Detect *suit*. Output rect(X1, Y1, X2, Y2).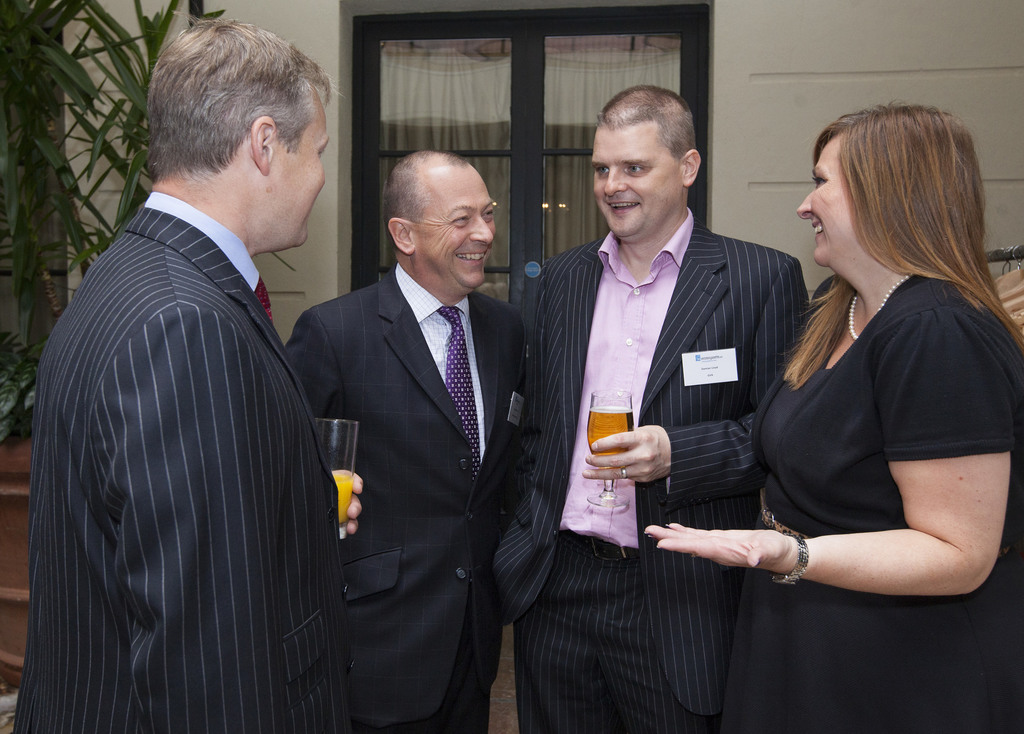
rect(492, 205, 809, 733).
